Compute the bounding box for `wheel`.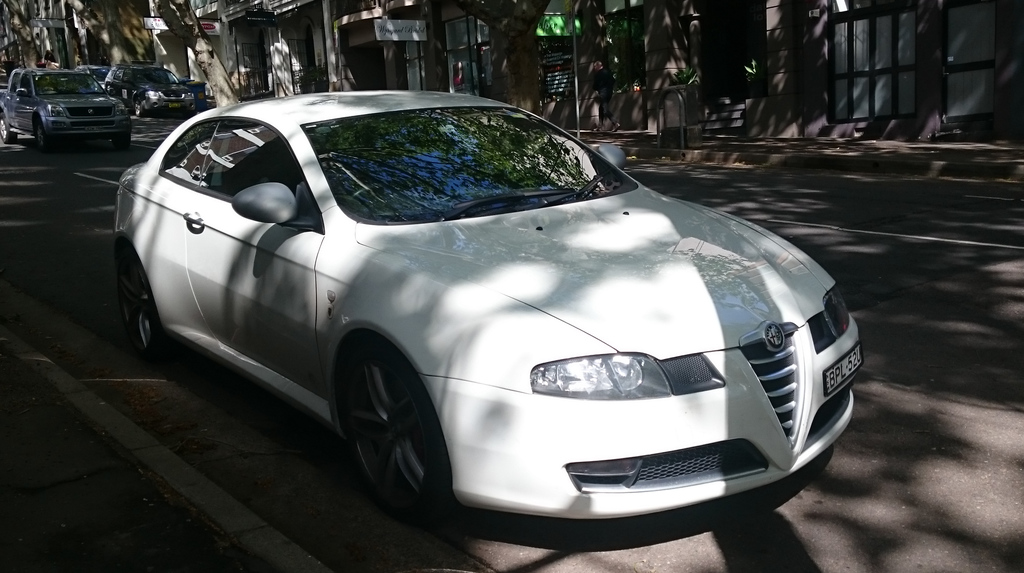
bbox(134, 241, 181, 360).
